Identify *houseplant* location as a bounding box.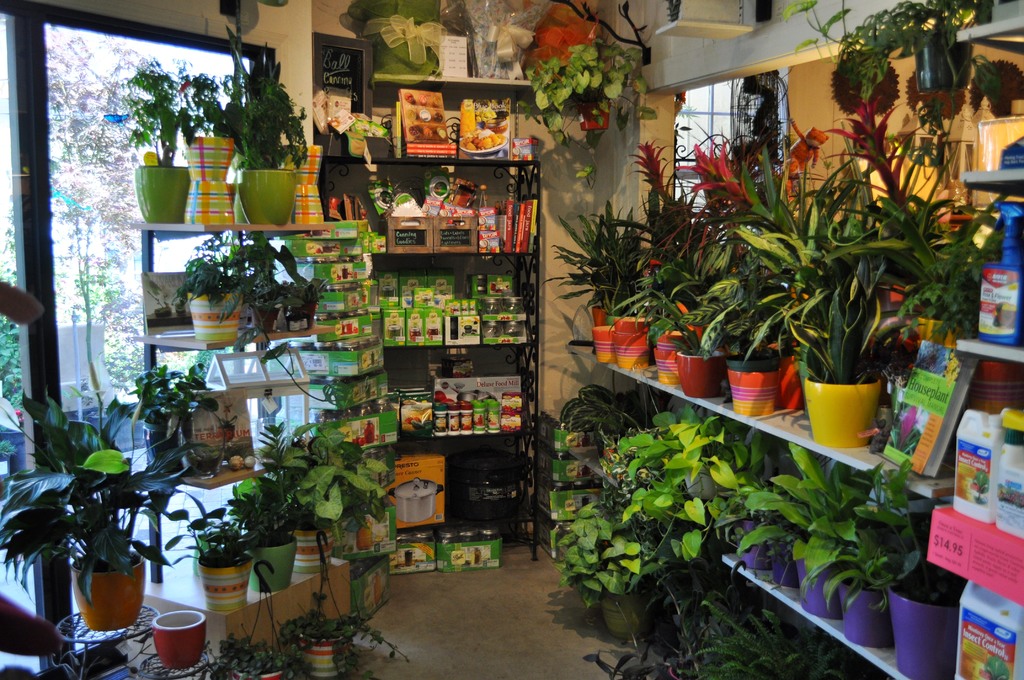
region(225, 471, 296, 581).
